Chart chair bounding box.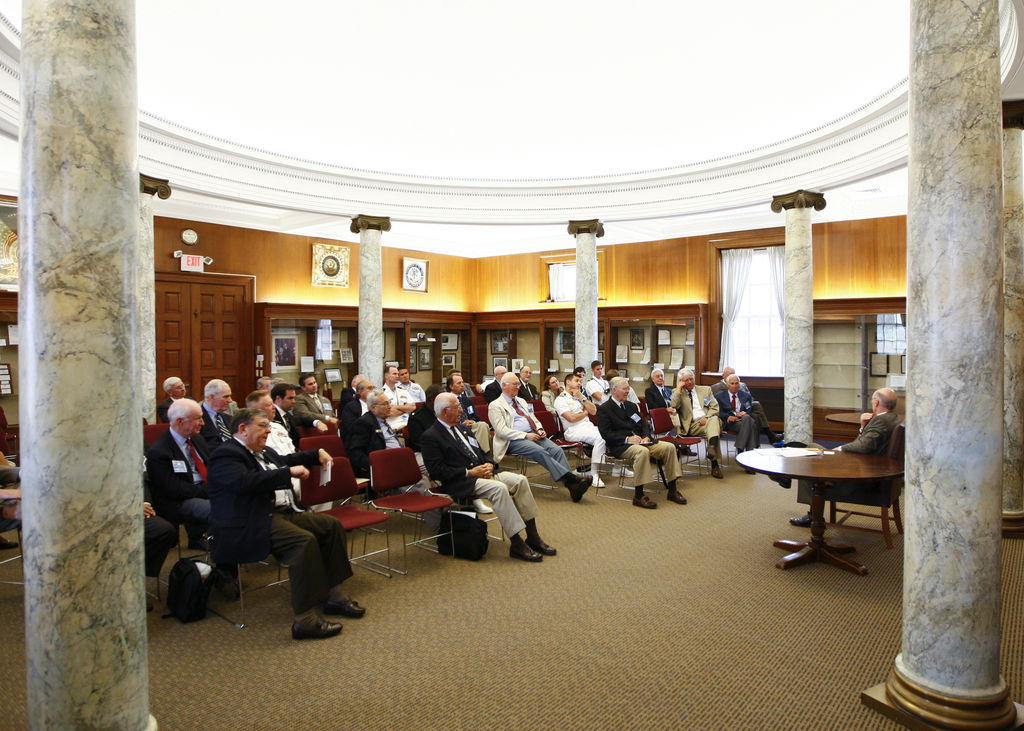
Charted: box=[294, 420, 342, 438].
